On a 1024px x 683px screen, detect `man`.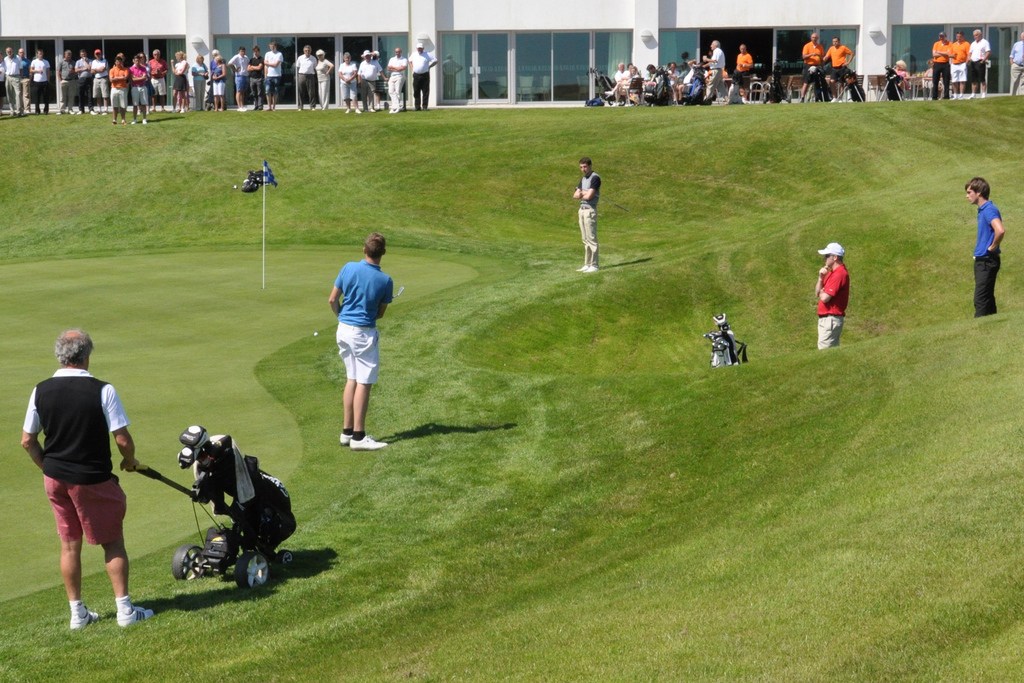
x1=824, y1=34, x2=857, y2=102.
